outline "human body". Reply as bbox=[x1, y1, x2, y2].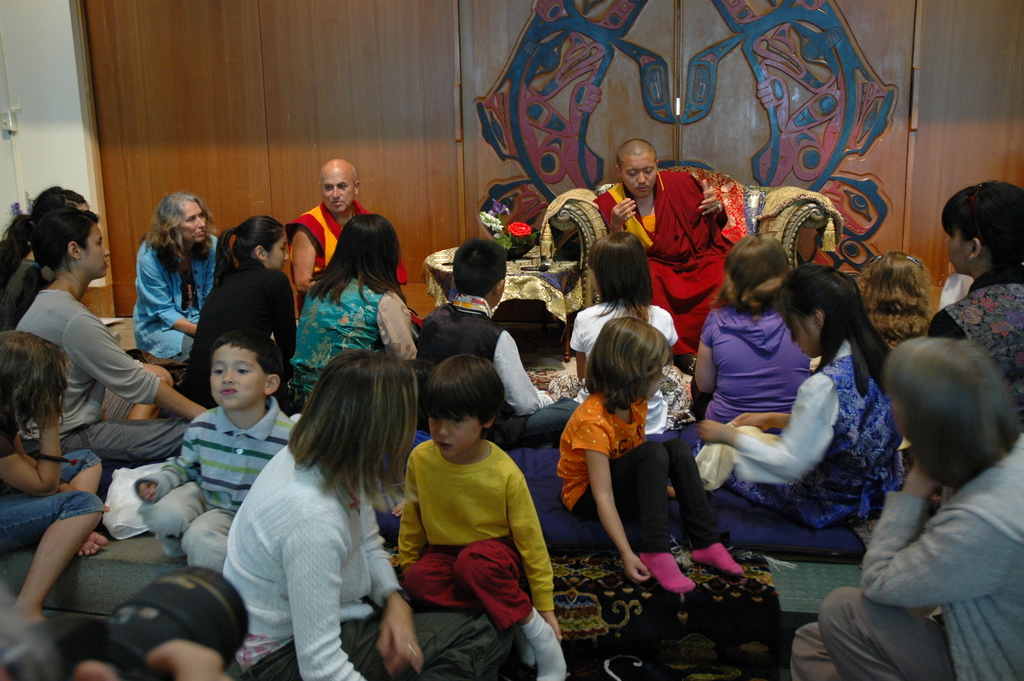
bbox=[686, 298, 816, 424].
